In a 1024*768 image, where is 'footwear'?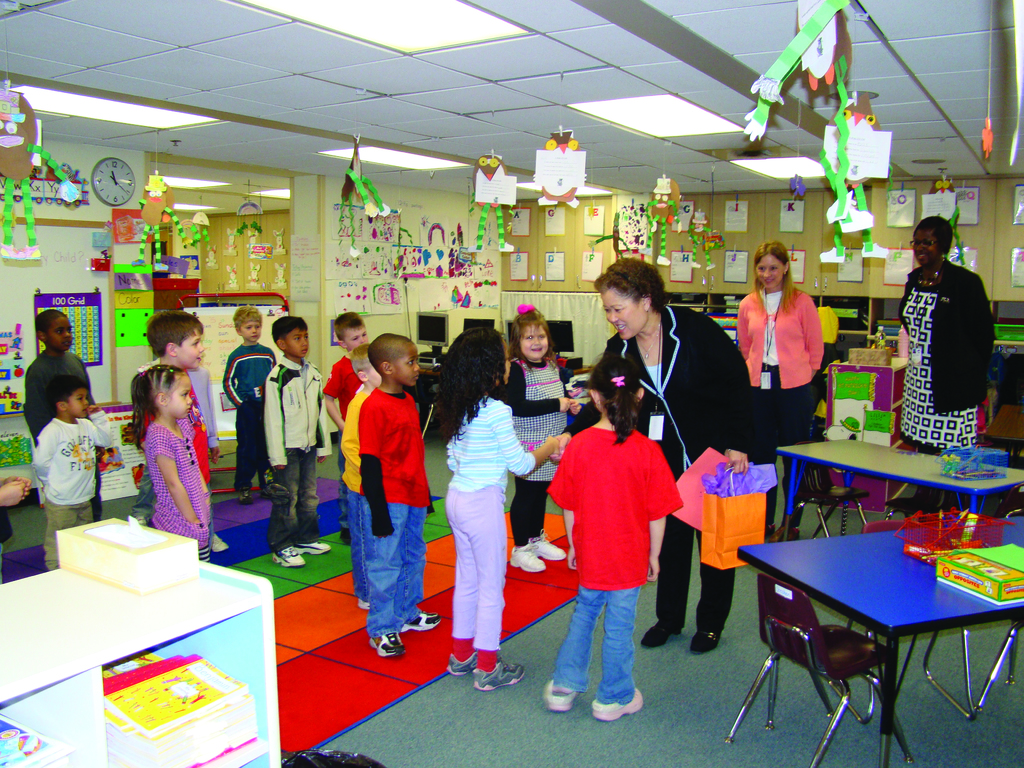
bbox=[591, 685, 646, 720].
